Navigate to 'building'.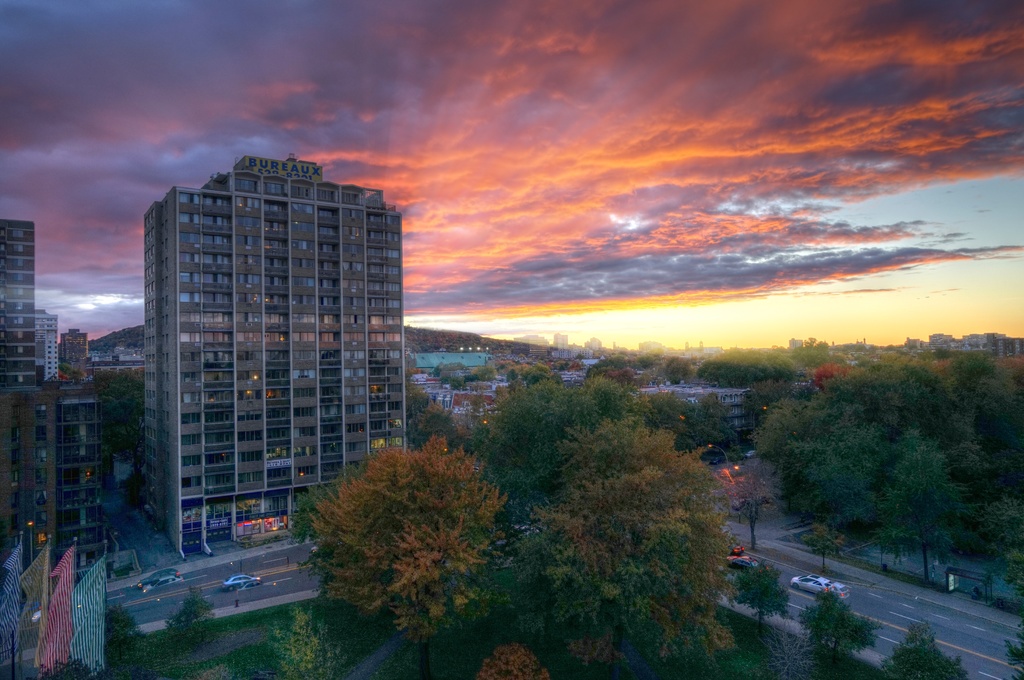
Navigation target: bbox=(790, 339, 804, 351).
